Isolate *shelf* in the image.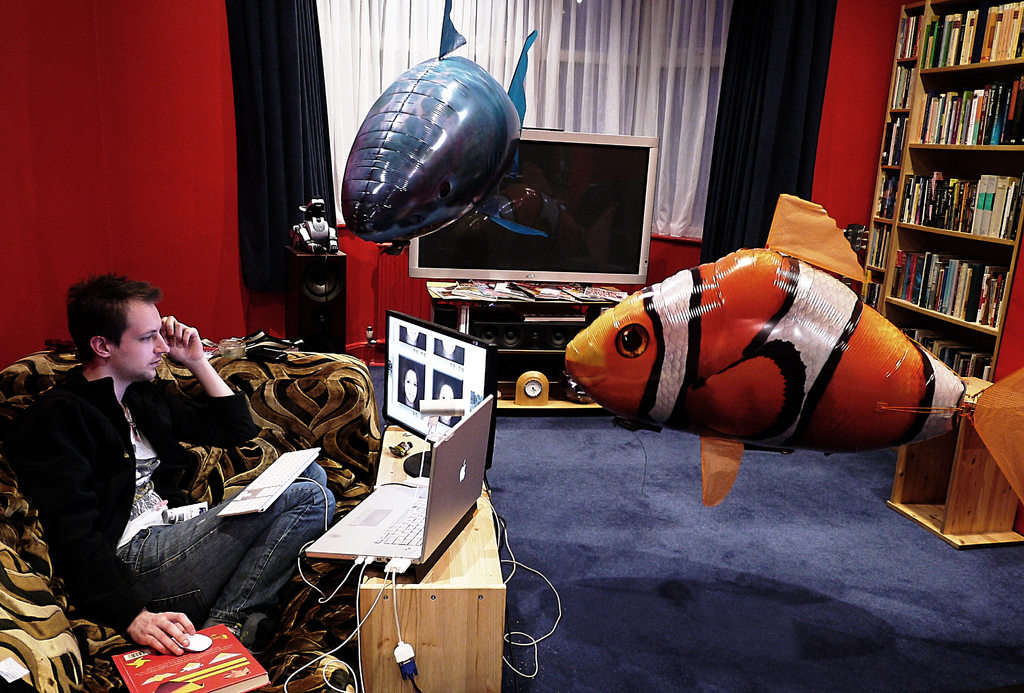
Isolated region: bbox=(861, 0, 1023, 380).
